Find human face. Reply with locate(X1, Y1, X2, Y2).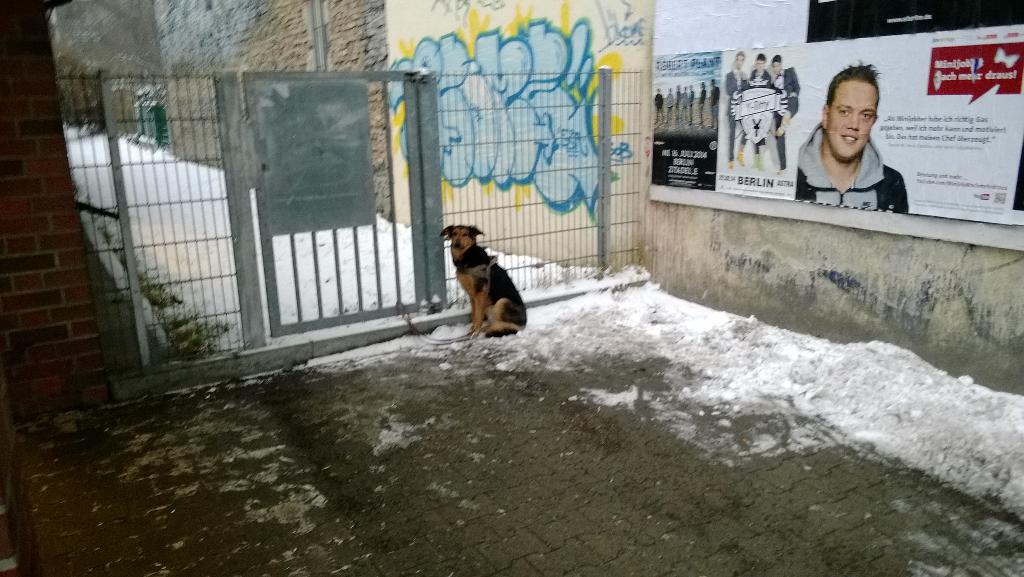
locate(772, 57, 780, 73).
